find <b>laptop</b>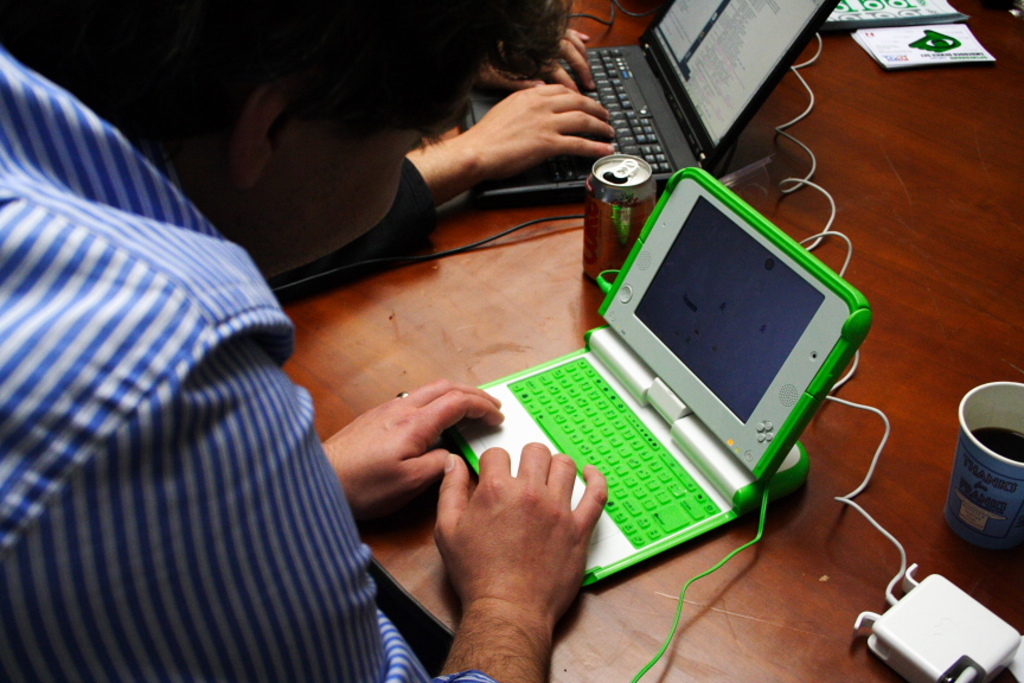
x1=459 y1=0 x2=843 y2=202
